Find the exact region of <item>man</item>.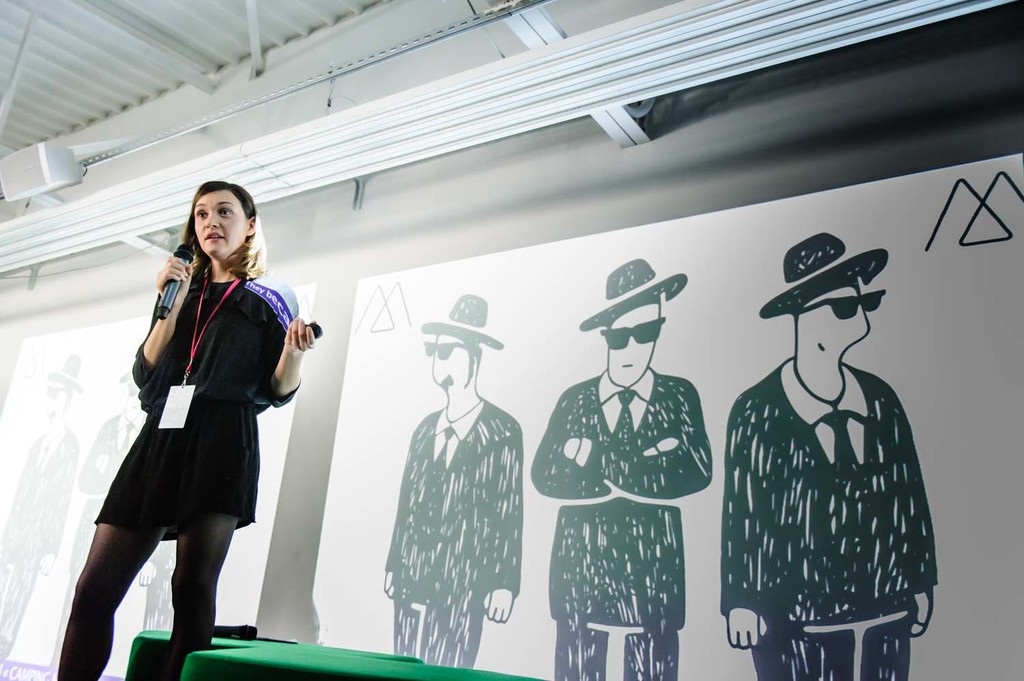
Exact region: [383,287,522,661].
